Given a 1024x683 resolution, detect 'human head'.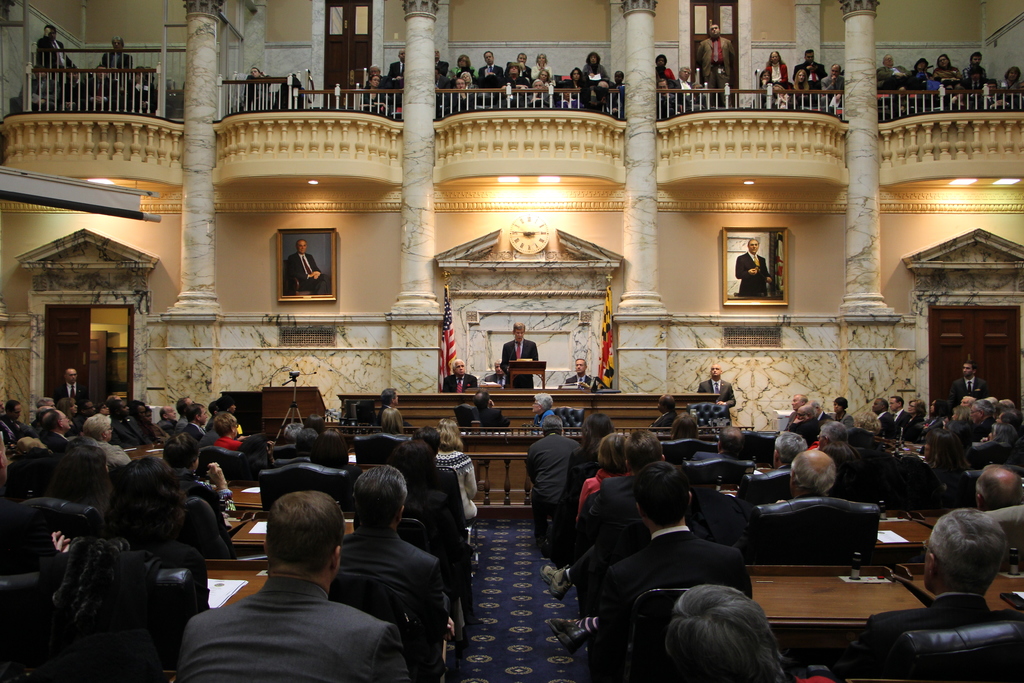
bbox=[906, 398, 925, 415].
